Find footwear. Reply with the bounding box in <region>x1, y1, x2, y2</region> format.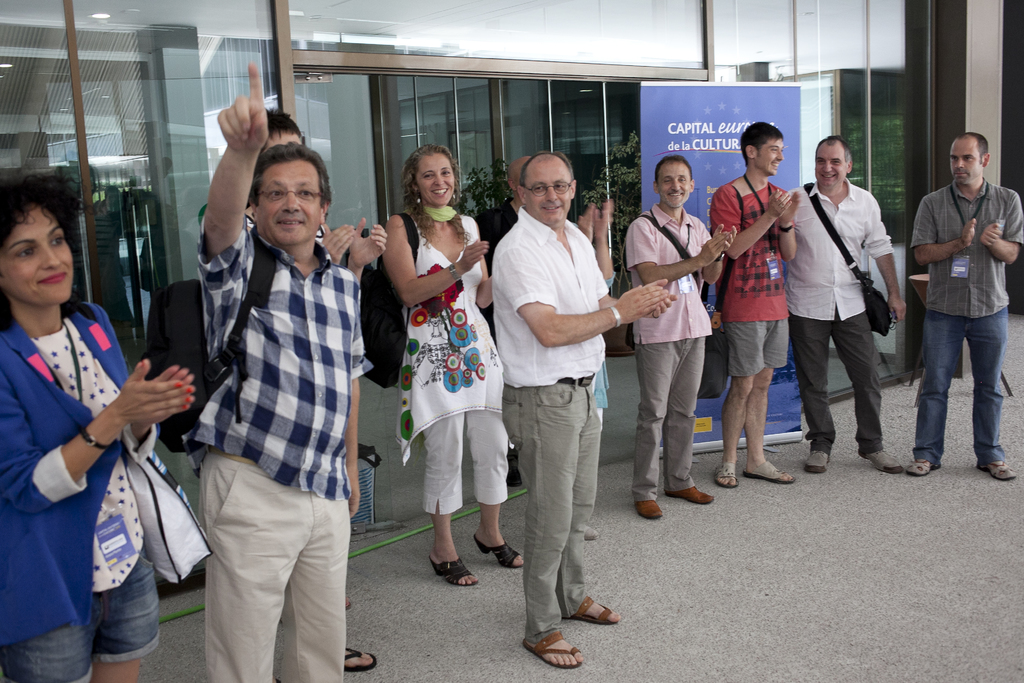
<region>635, 498, 662, 519</region>.
